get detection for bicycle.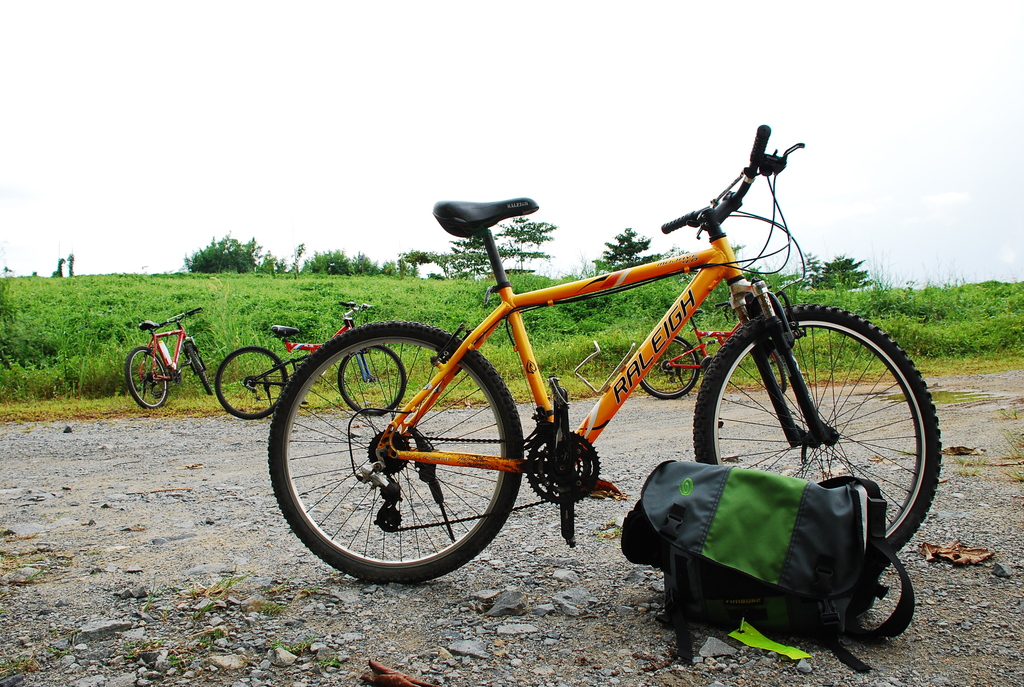
Detection: BBox(123, 306, 215, 411).
